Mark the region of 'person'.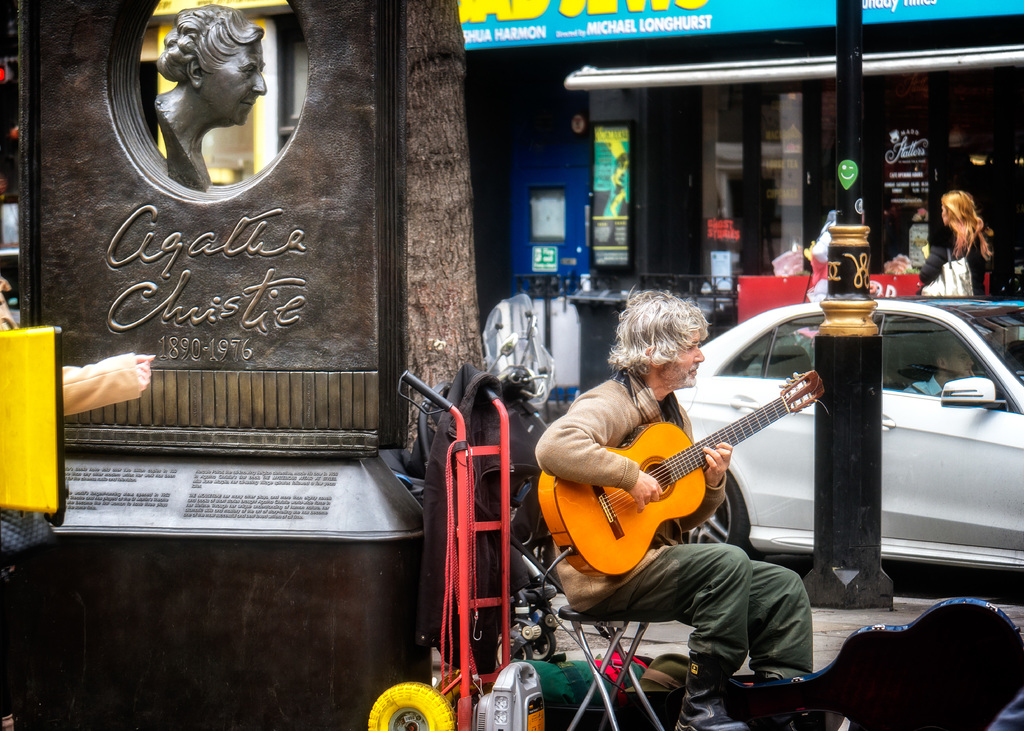
Region: {"x1": 525, "y1": 284, "x2": 834, "y2": 730}.
